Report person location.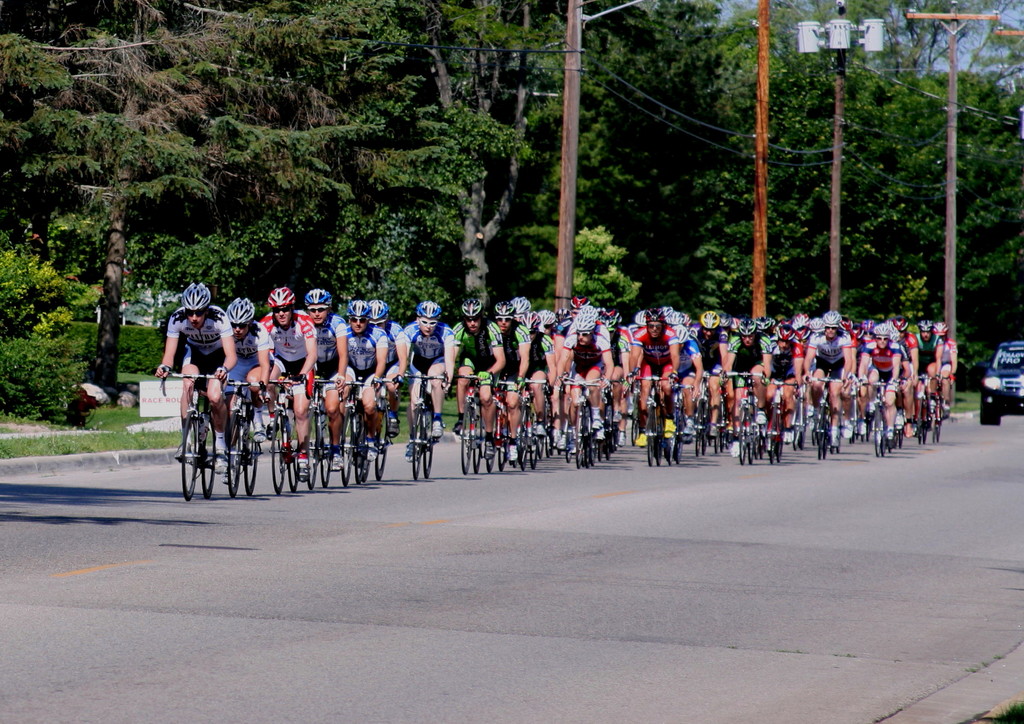
Report: Rect(347, 297, 389, 460).
